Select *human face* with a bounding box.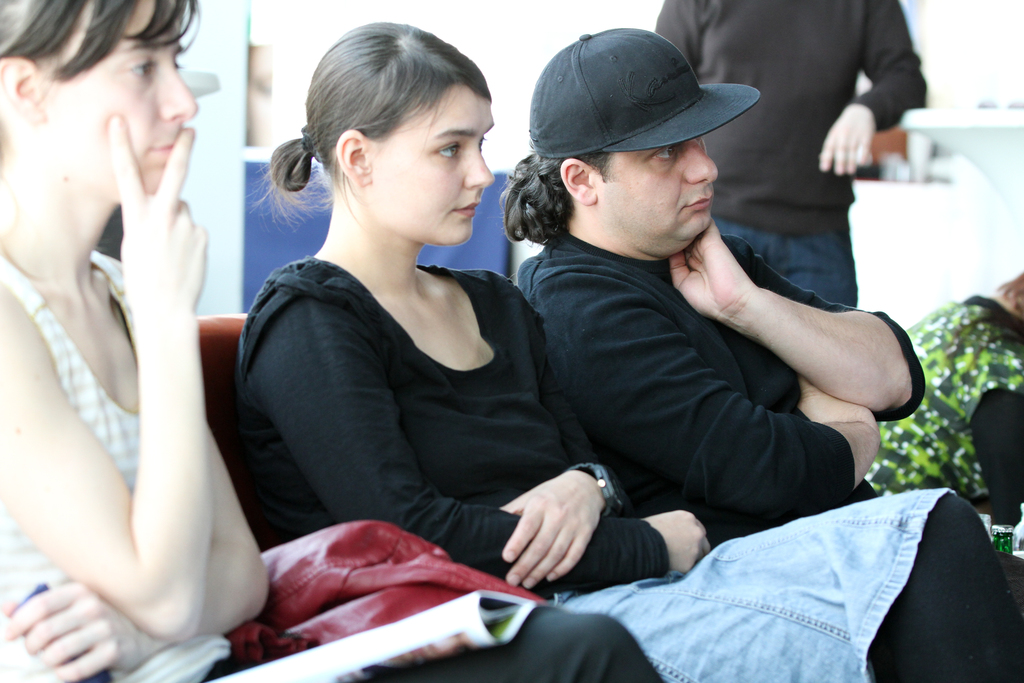
region(367, 81, 493, 243).
